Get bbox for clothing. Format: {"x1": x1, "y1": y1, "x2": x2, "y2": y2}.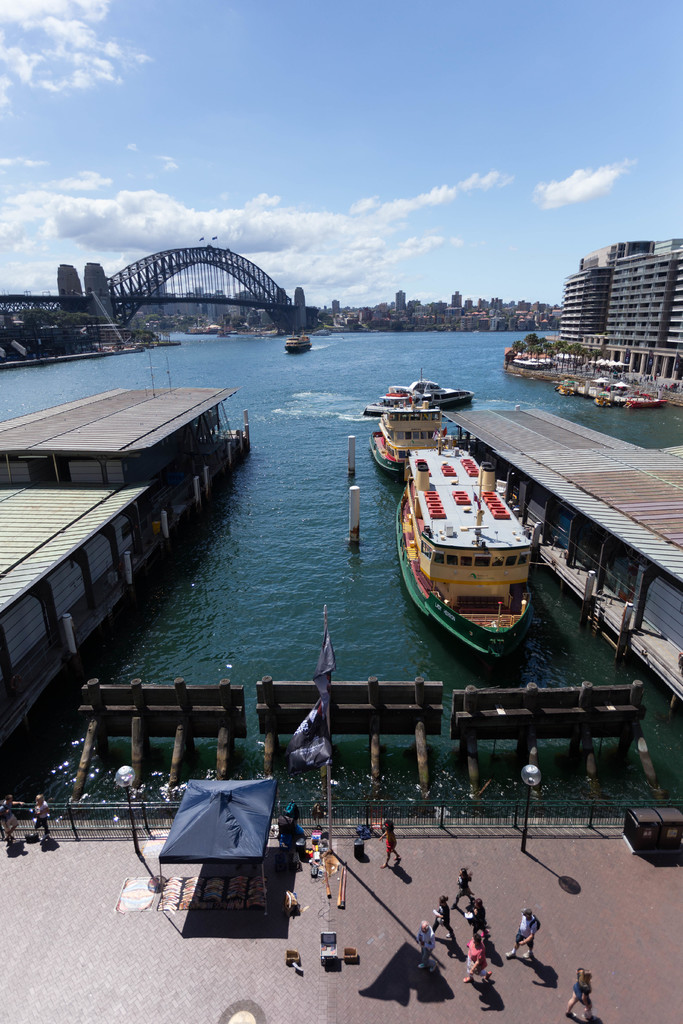
{"x1": 574, "y1": 970, "x2": 591, "y2": 1003}.
